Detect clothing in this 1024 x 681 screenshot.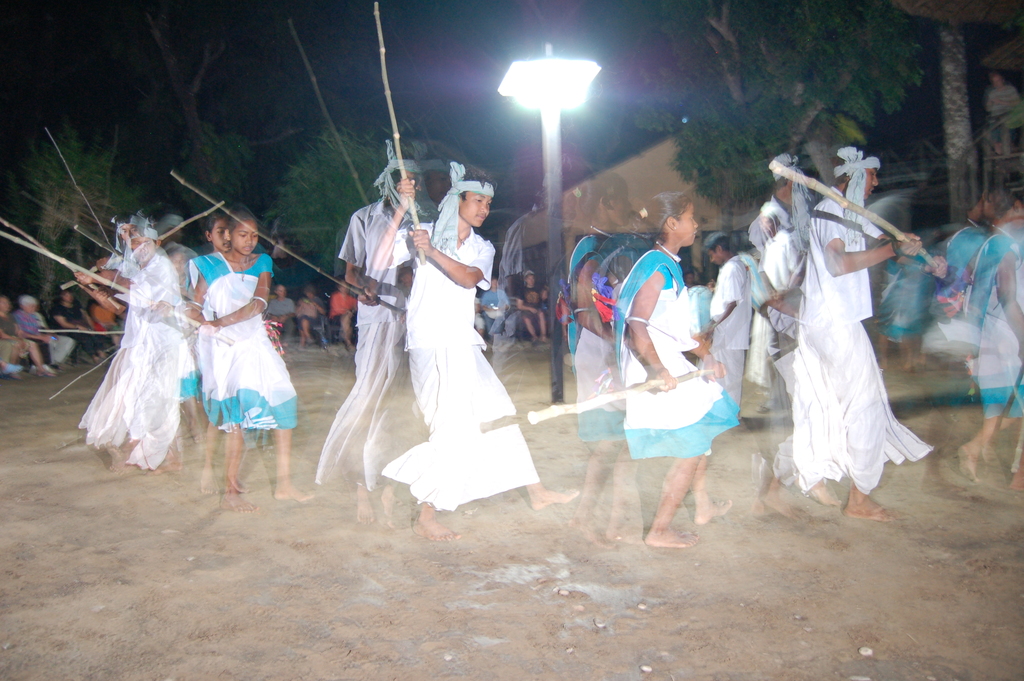
Detection: (x1=15, y1=307, x2=52, y2=375).
